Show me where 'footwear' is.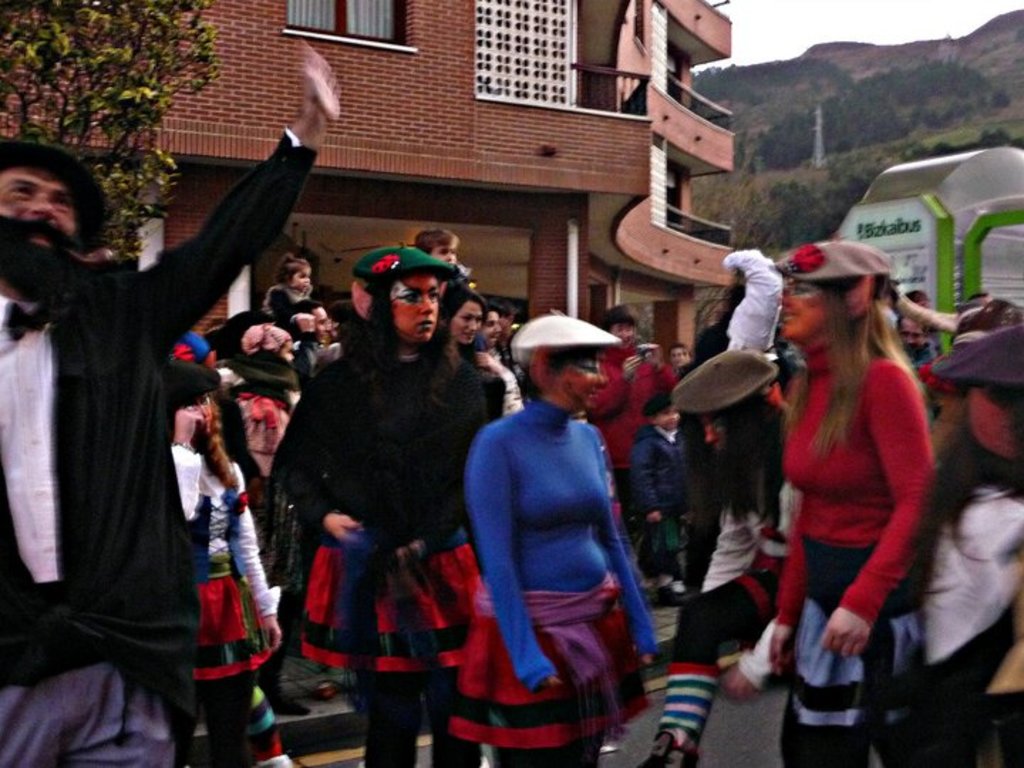
'footwear' is at box=[657, 582, 691, 606].
